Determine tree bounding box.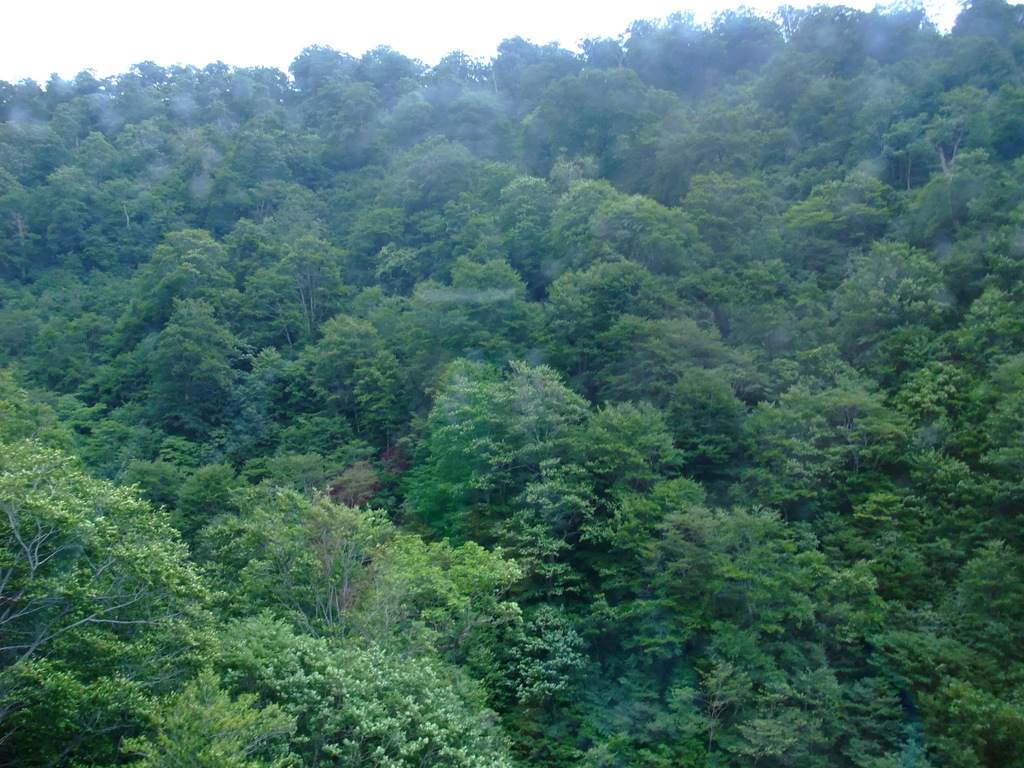
Determined: box=[443, 358, 596, 492].
